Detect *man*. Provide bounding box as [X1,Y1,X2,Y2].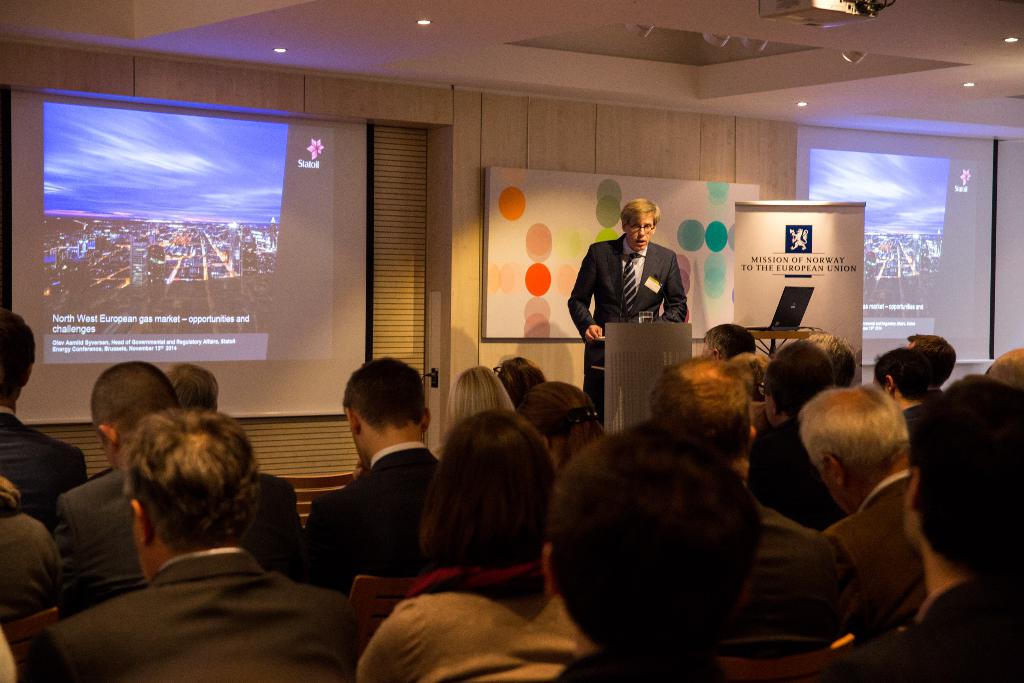
[700,325,757,357].
